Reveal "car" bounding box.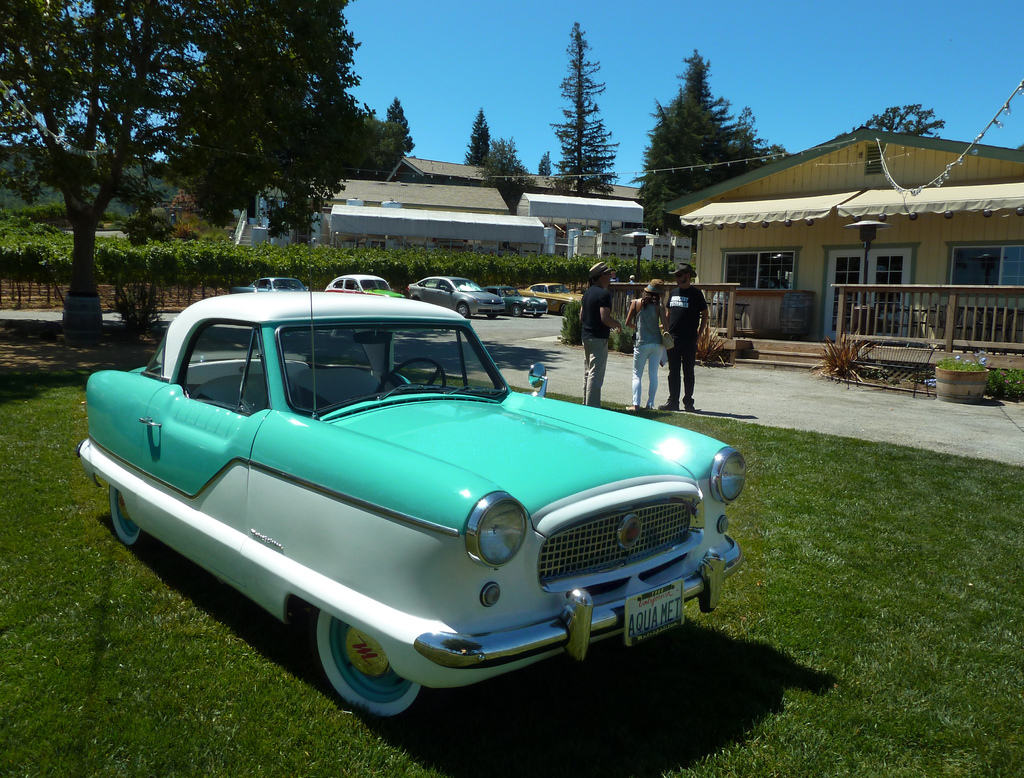
Revealed: box(520, 277, 581, 311).
